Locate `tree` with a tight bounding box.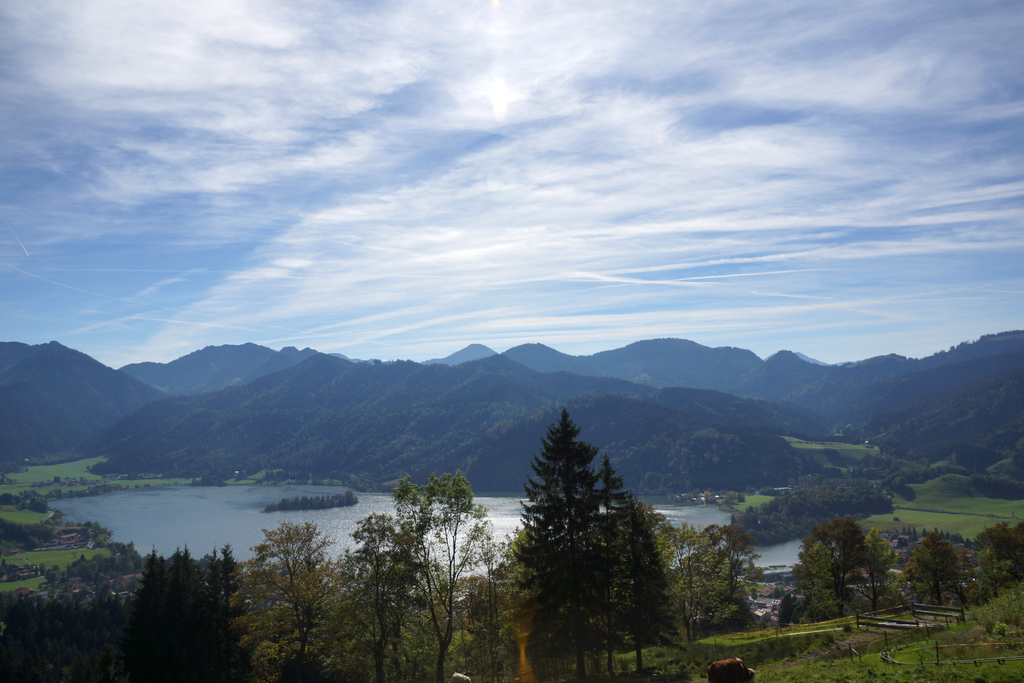
{"x1": 897, "y1": 531, "x2": 975, "y2": 618}.
